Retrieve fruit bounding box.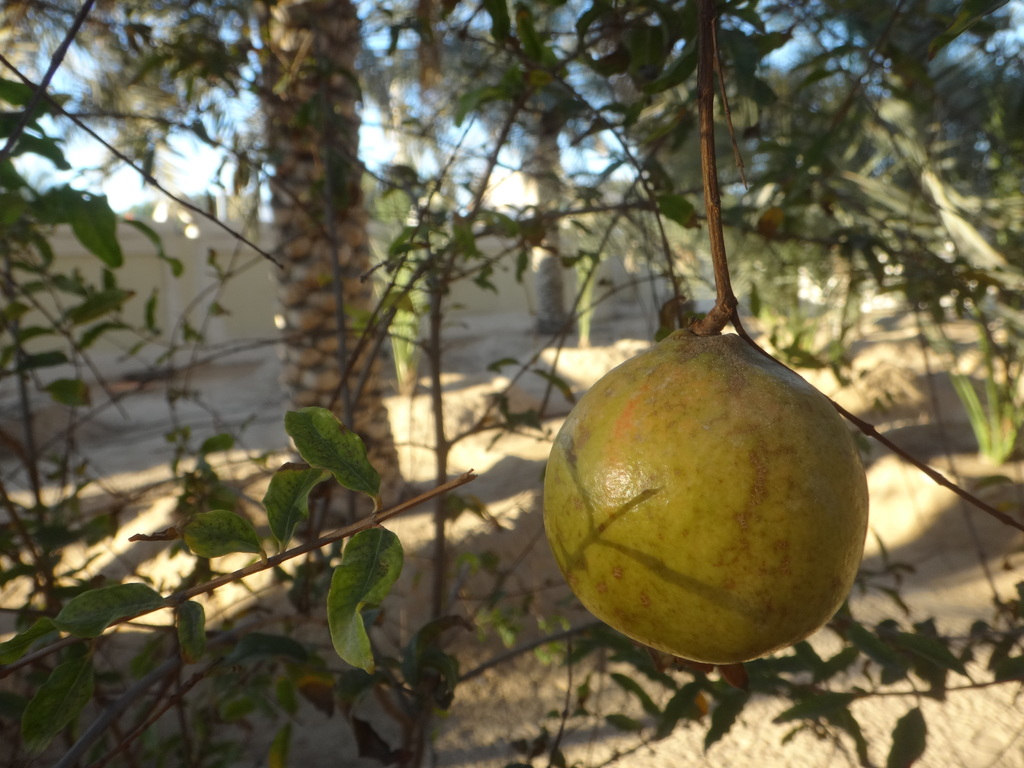
Bounding box: 541:322:870:684.
